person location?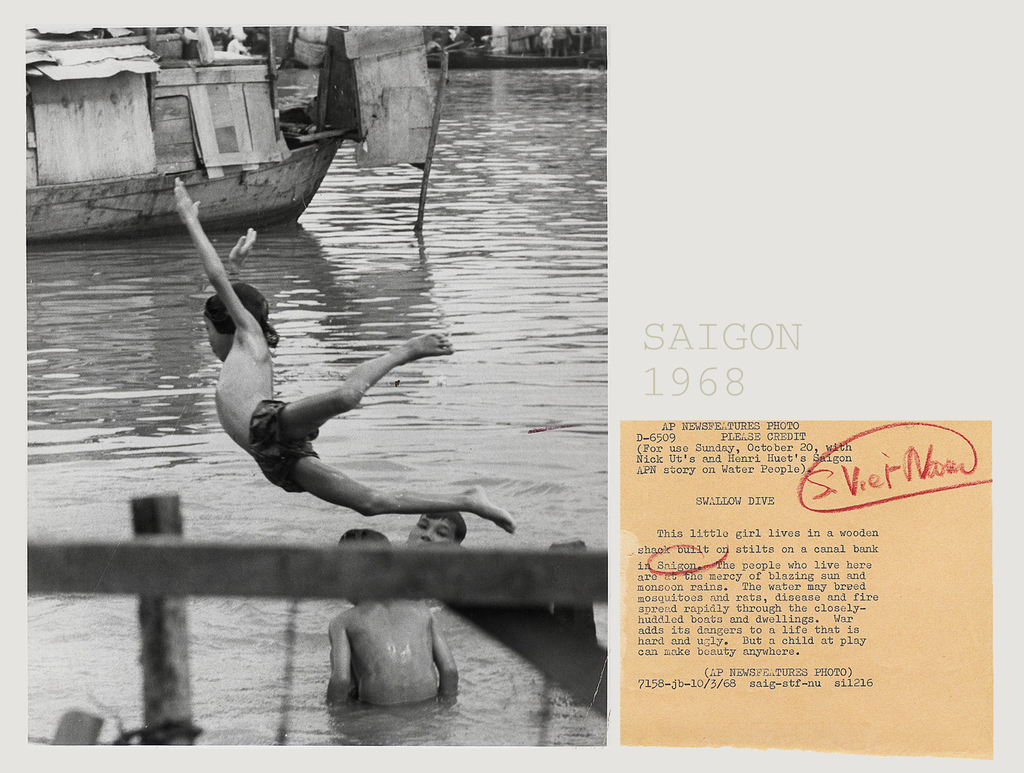
locate(538, 26, 552, 58)
